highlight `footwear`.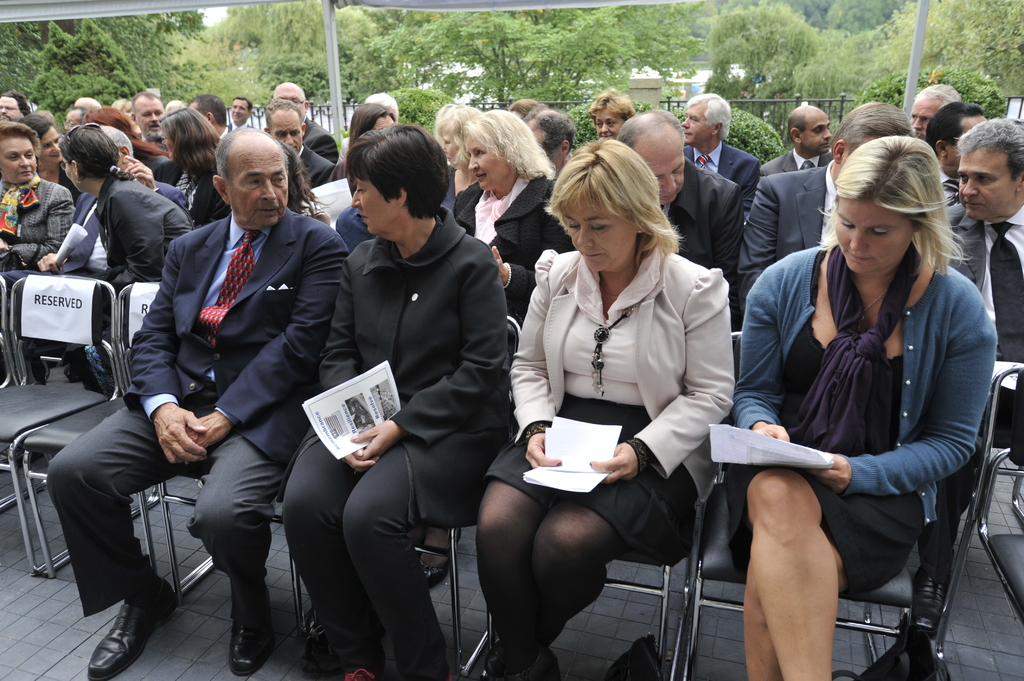
Highlighted region: locate(84, 570, 177, 678).
